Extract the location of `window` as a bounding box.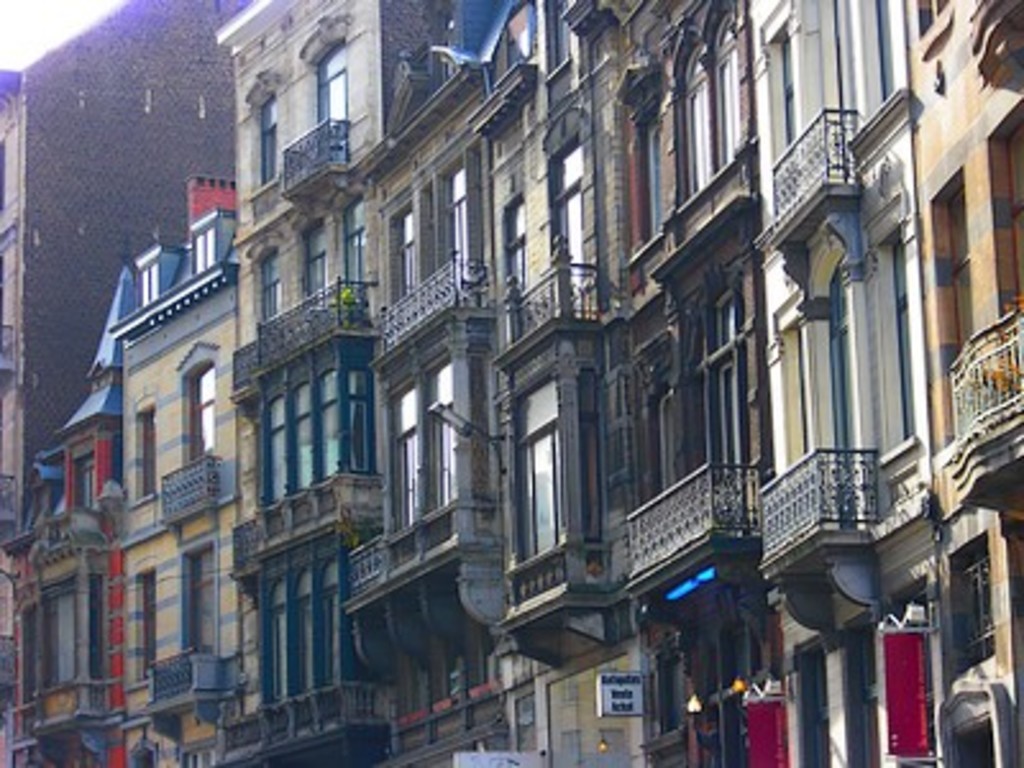
bbox=(143, 256, 159, 294).
